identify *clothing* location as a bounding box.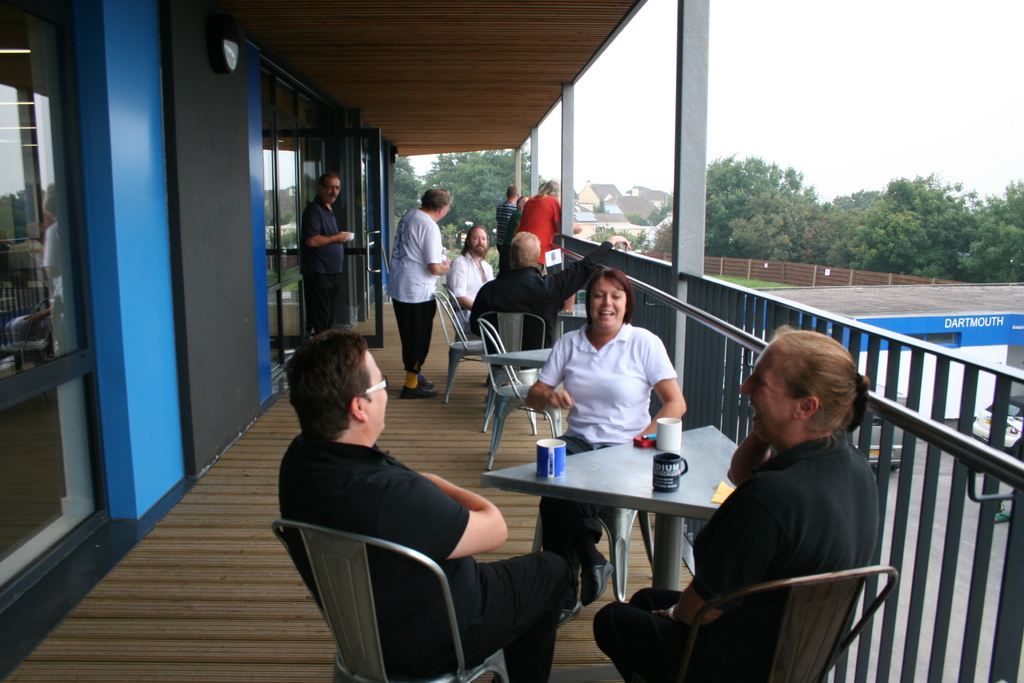
select_region(386, 210, 443, 302).
